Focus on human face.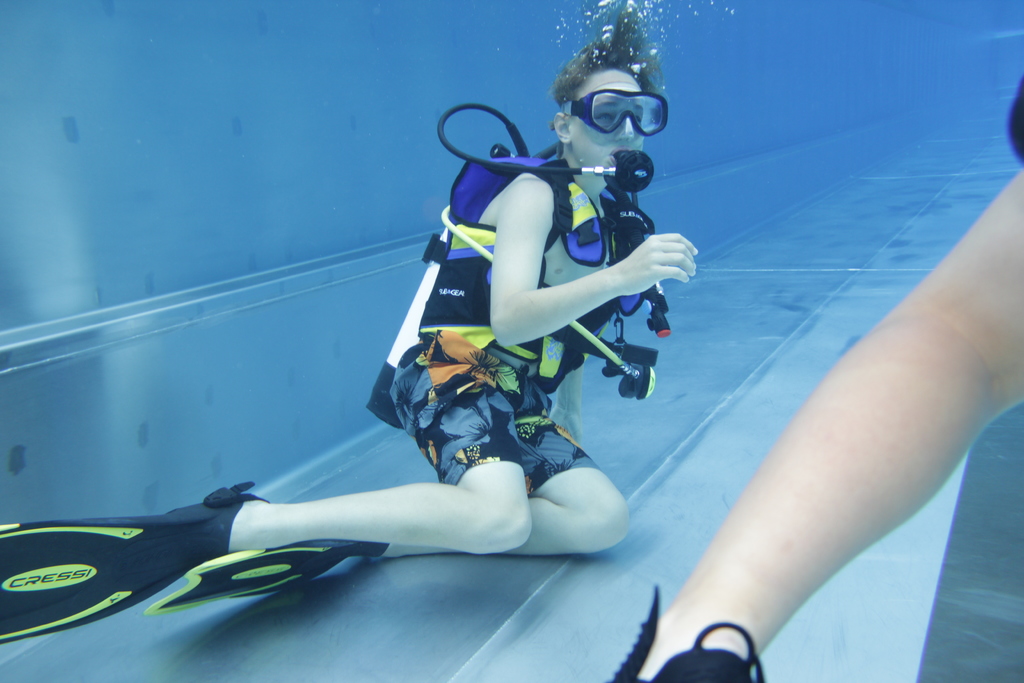
Focused at <region>570, 71, 646, 169</region>.
